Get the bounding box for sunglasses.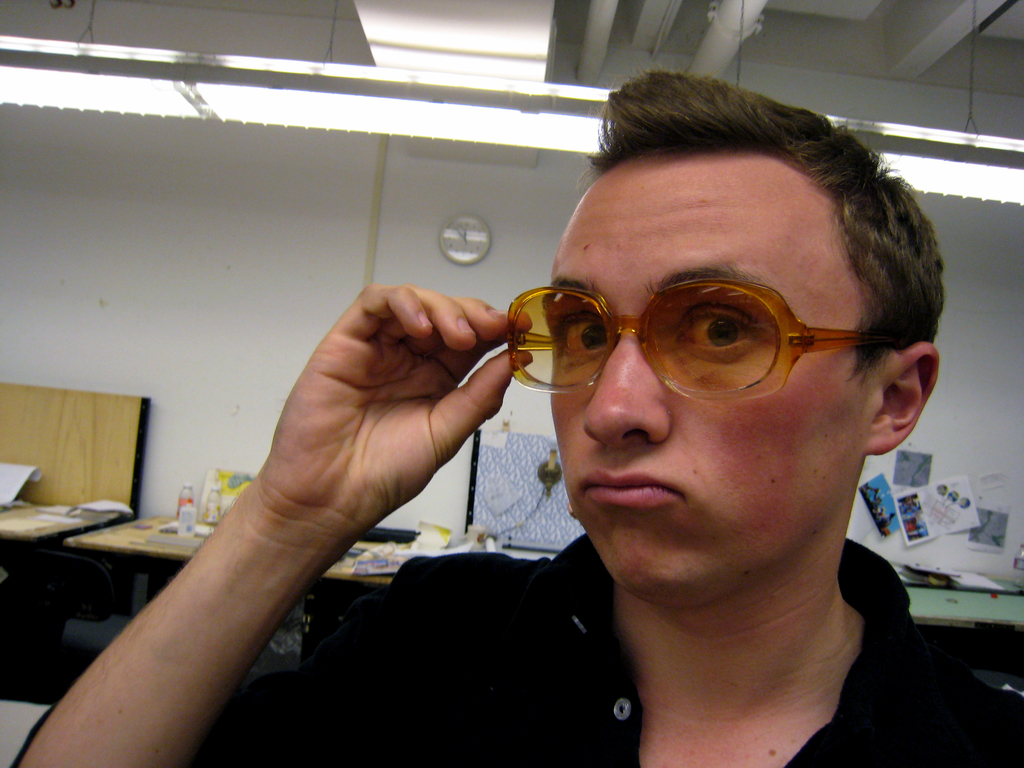
pyautogui.locateOnScreen(504, 278, 904, 404).
